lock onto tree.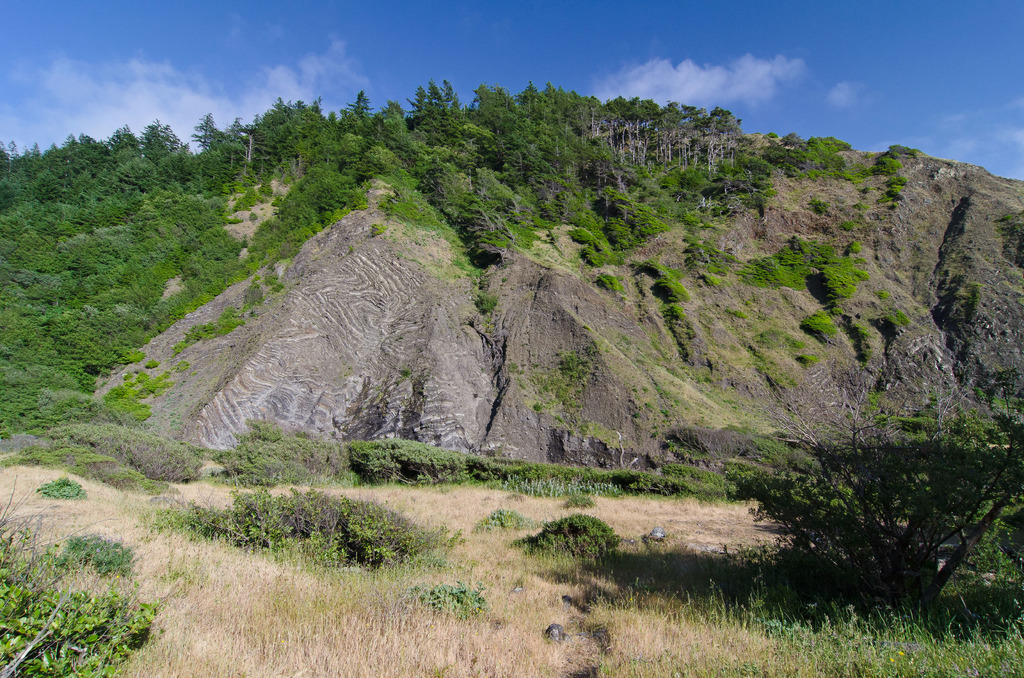
Locked: (717, 359, 1023, 633).
